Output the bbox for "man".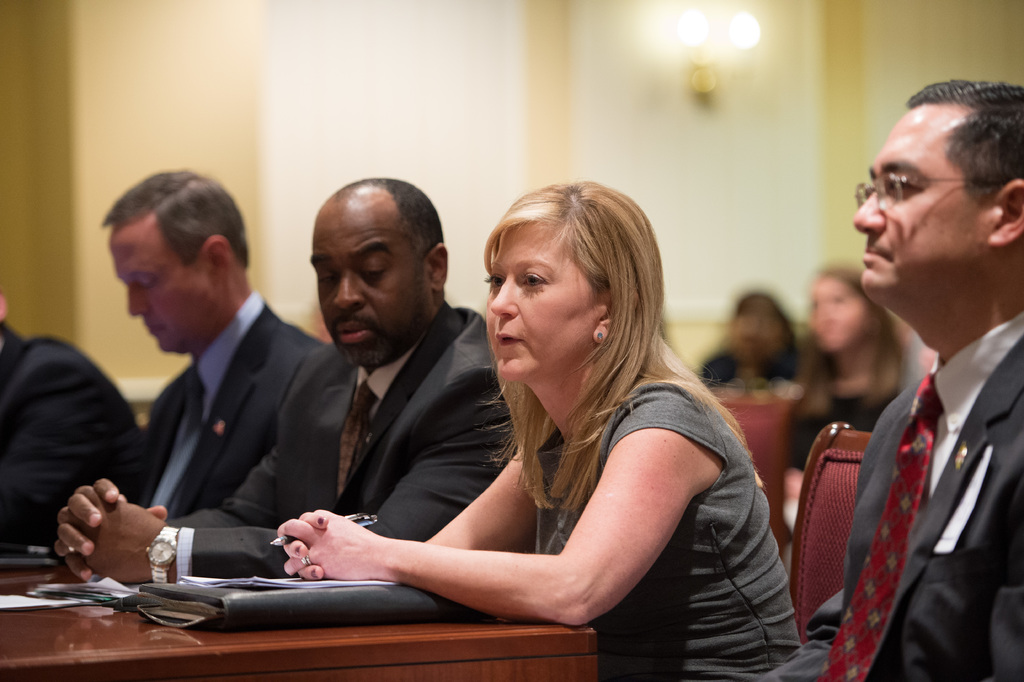
left=75, top=163, right=323, bottom=518.
